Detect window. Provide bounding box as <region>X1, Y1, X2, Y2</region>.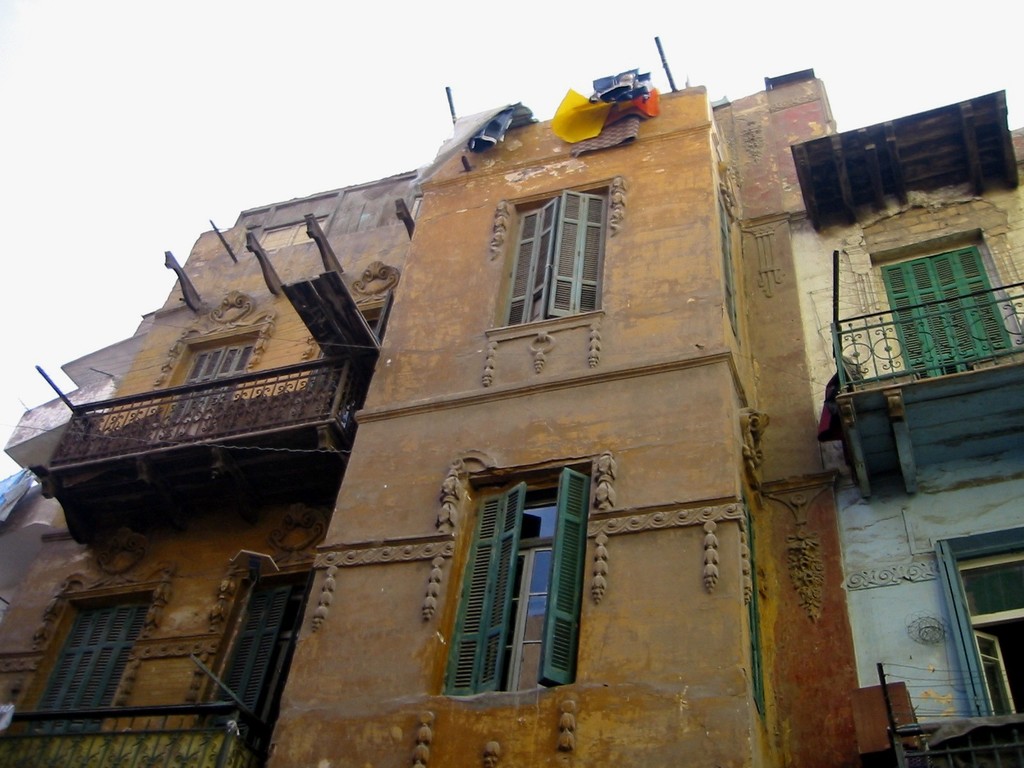
<region>169, 333, 253, 450</region>.
